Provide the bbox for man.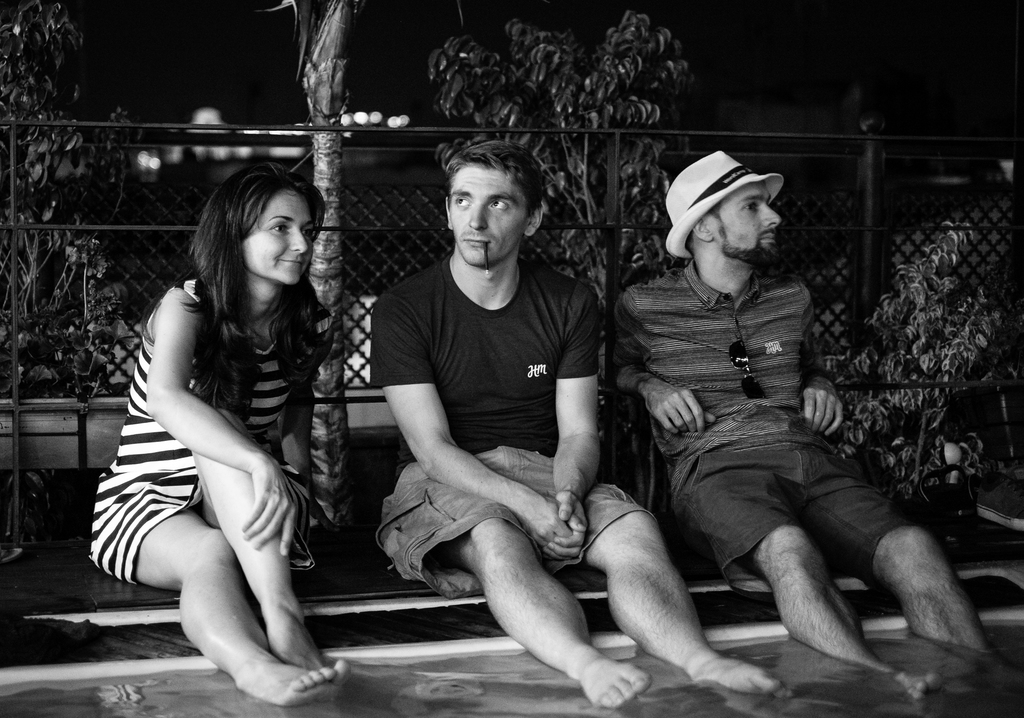
rect(606, 143, 988, 702).
